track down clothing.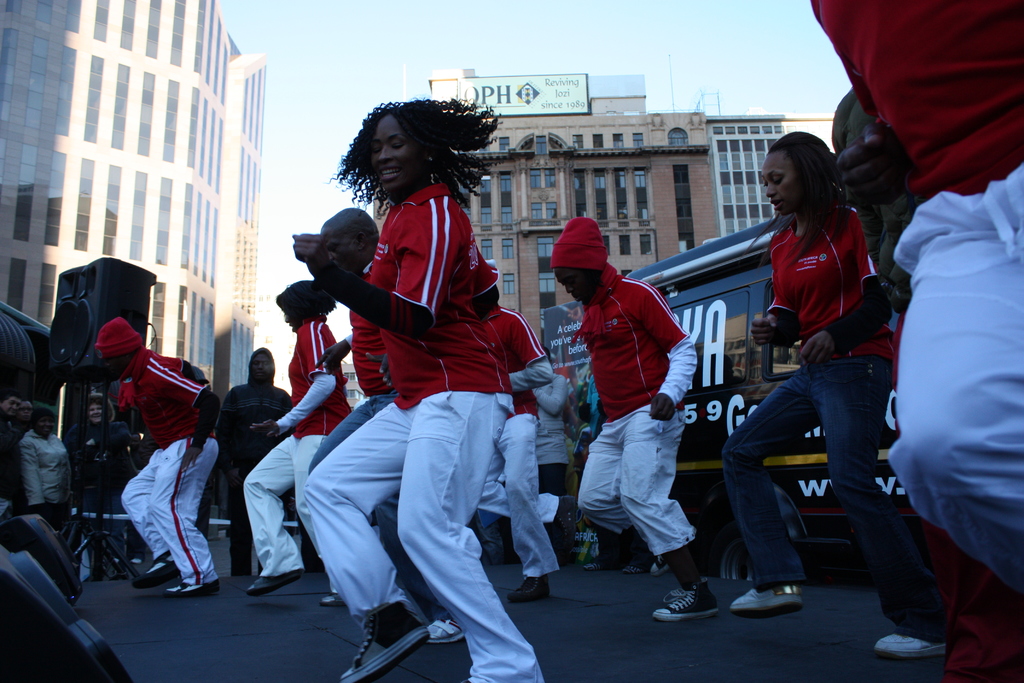
Tracked to {"left": 172, "top": 377, "right": 233, "bottom": 590}.
